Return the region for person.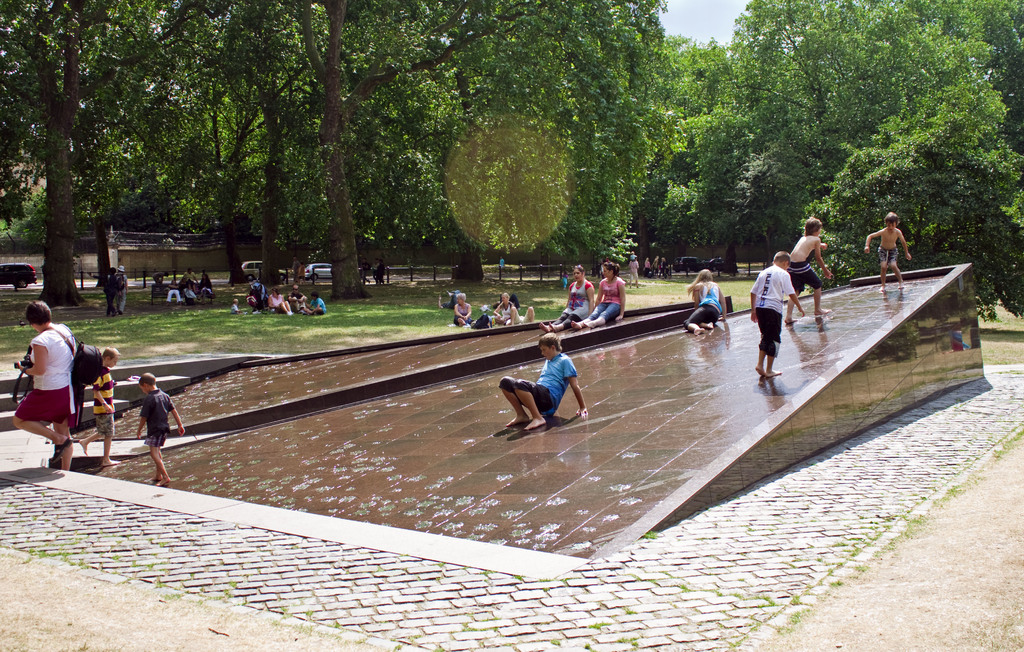
645 257 650 280.
